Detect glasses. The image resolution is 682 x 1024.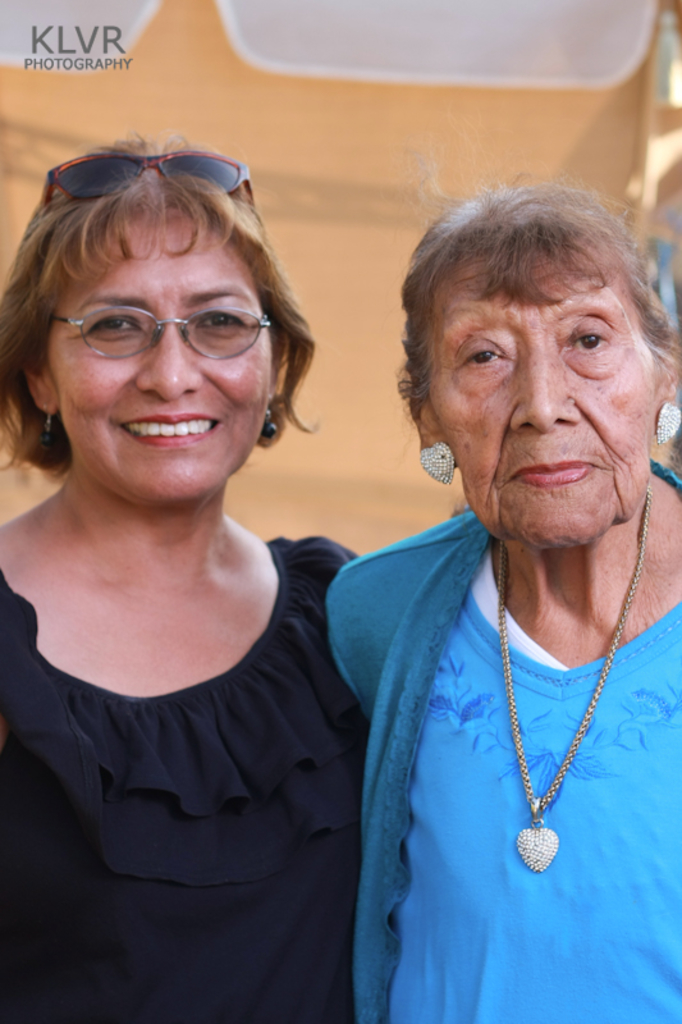
rect(58, 306, 278, 361).
